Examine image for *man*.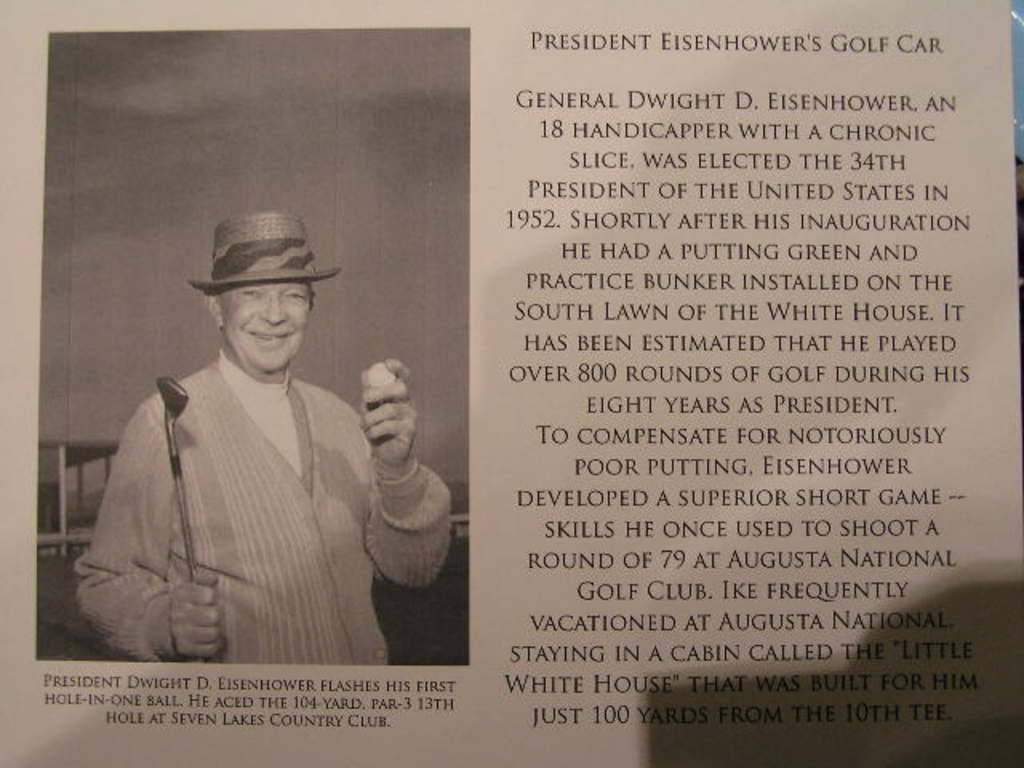
Examination result: [72, 206, 454, 661].
